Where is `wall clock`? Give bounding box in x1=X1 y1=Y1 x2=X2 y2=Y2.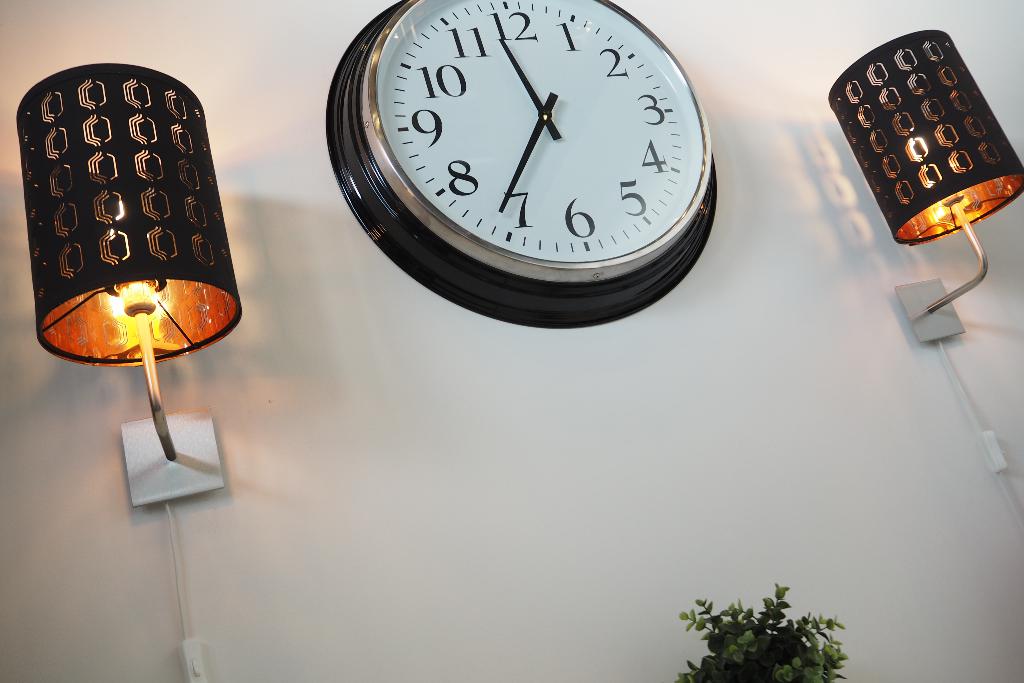
x1=344 y1=1 x2=732 y2=300.
